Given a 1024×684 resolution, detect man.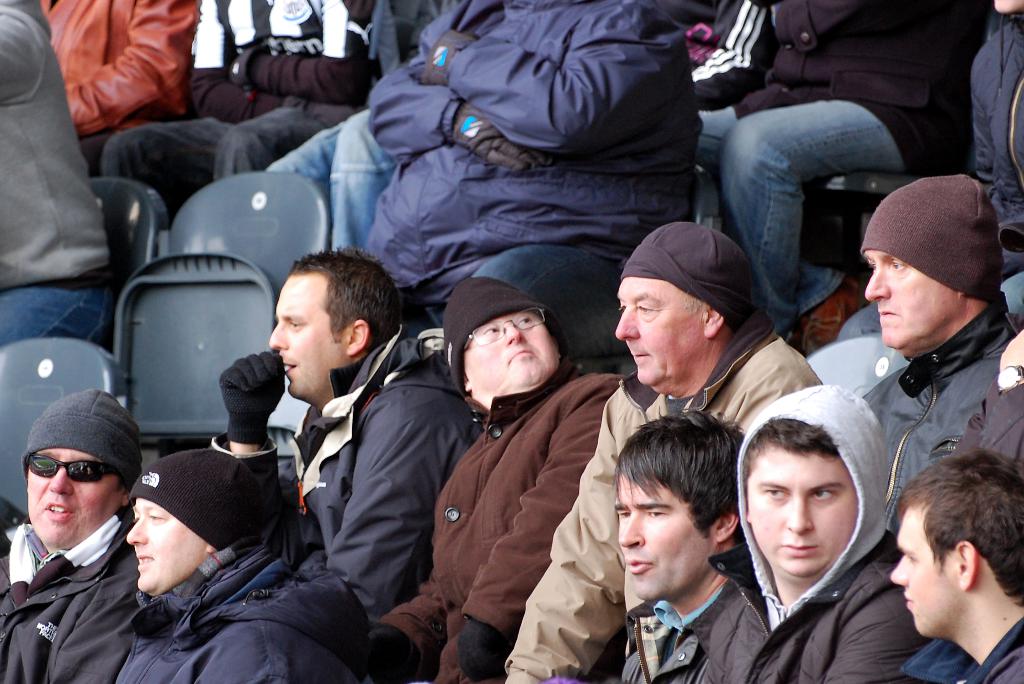
left=374, top=275, right=621, bottom=683.
